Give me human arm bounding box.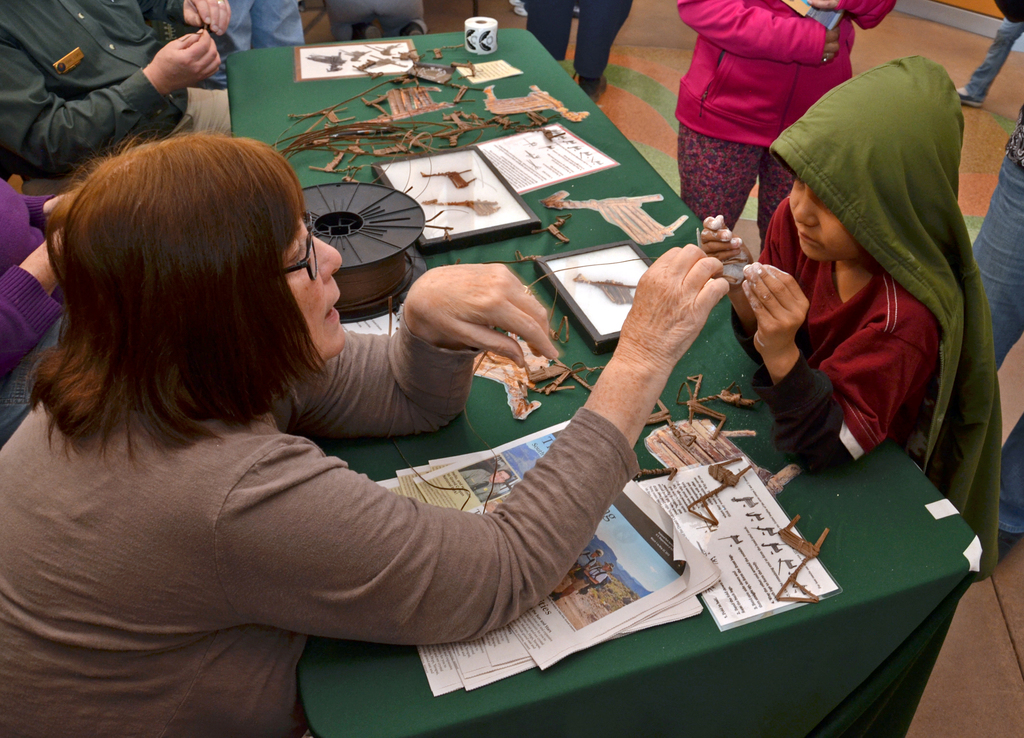
<box>261,259,564,440</box>.
